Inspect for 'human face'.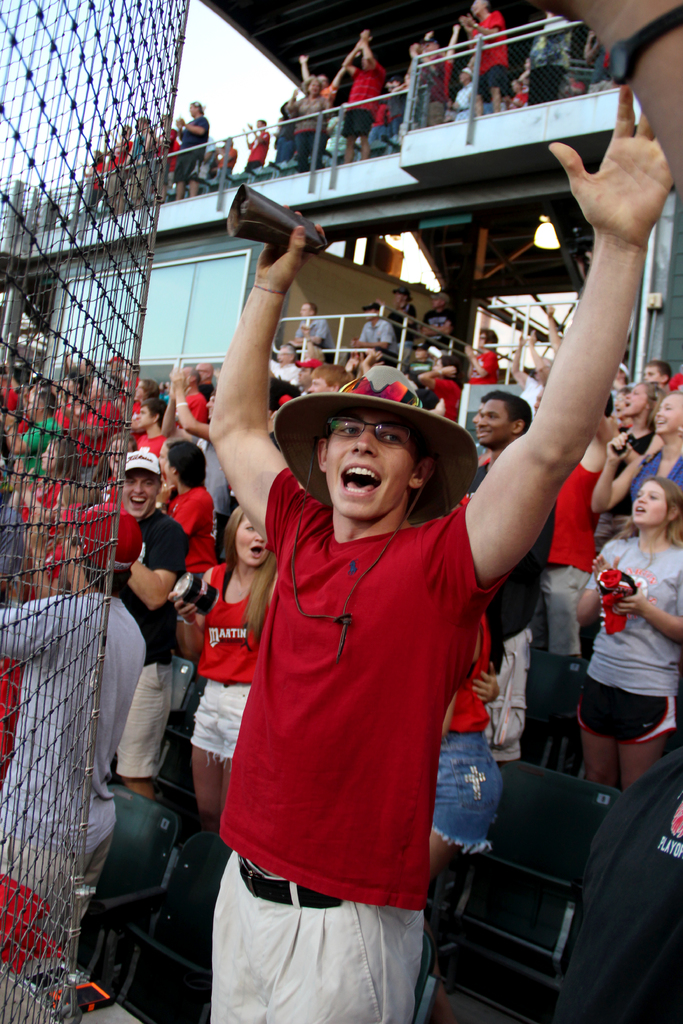
Inspection: {"x1": 114, "y1": 464, "x2": 161, "y2": 516}.
